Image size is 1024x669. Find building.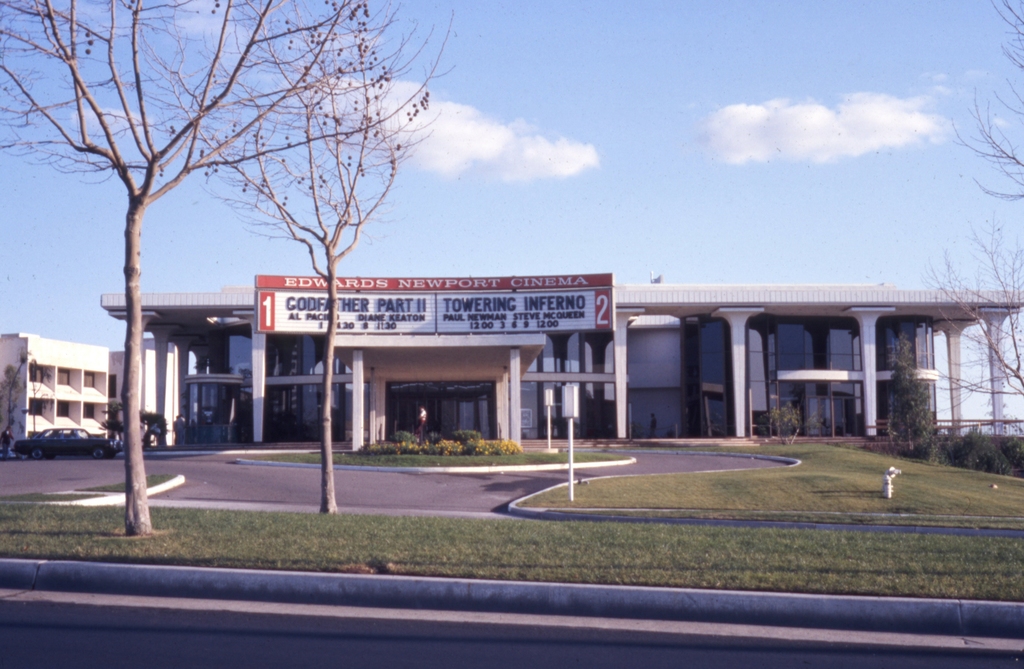
(x1=97, y1=269, x2=1023, y2=440).
